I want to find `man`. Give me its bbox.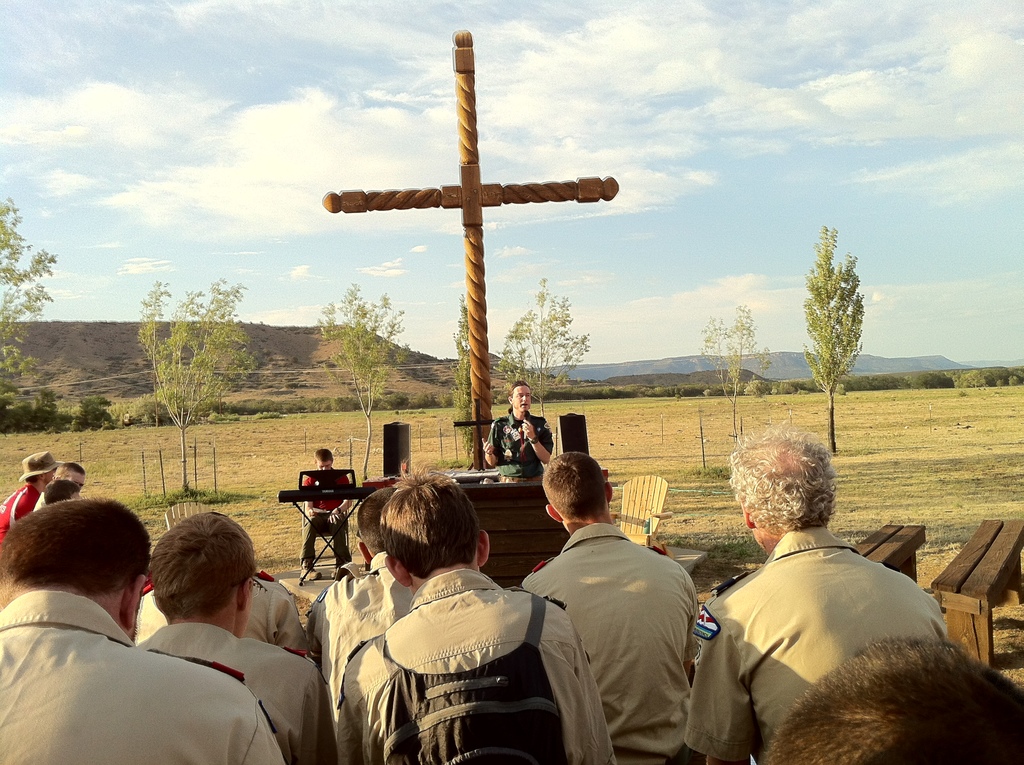
bbox(135, 572, 314, 658).
